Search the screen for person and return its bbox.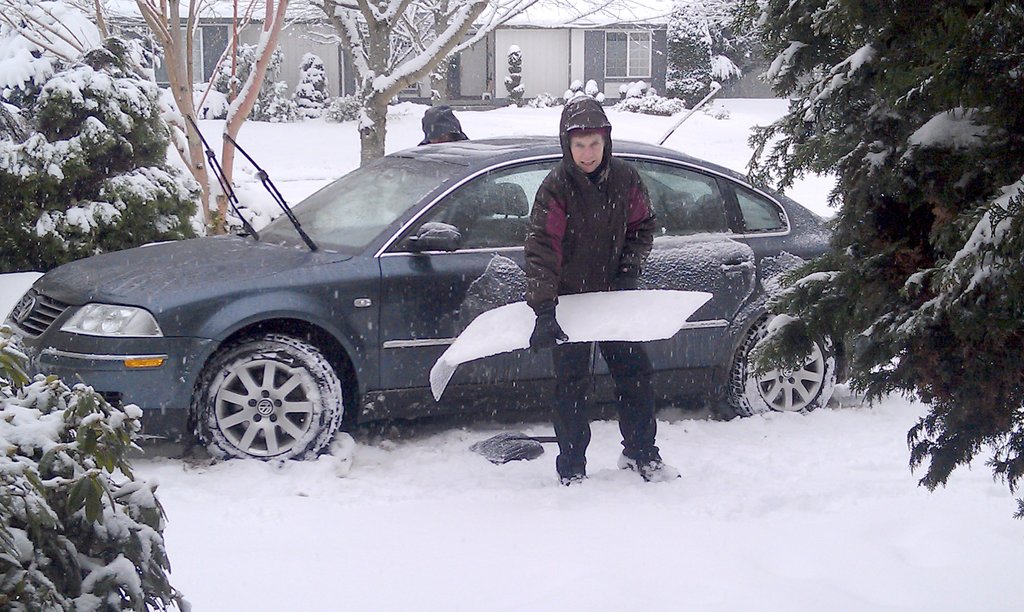
Found: rect(411, 101, 476, 149).
